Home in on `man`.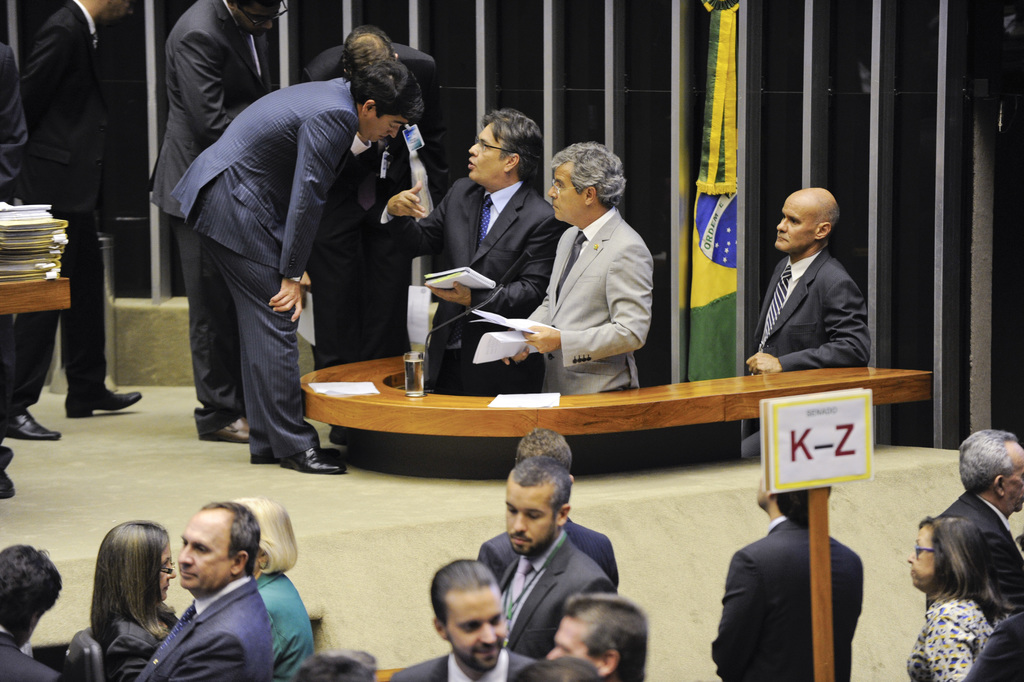
Homed in at <bbox>512, 652, 606, 681</bbox>.
